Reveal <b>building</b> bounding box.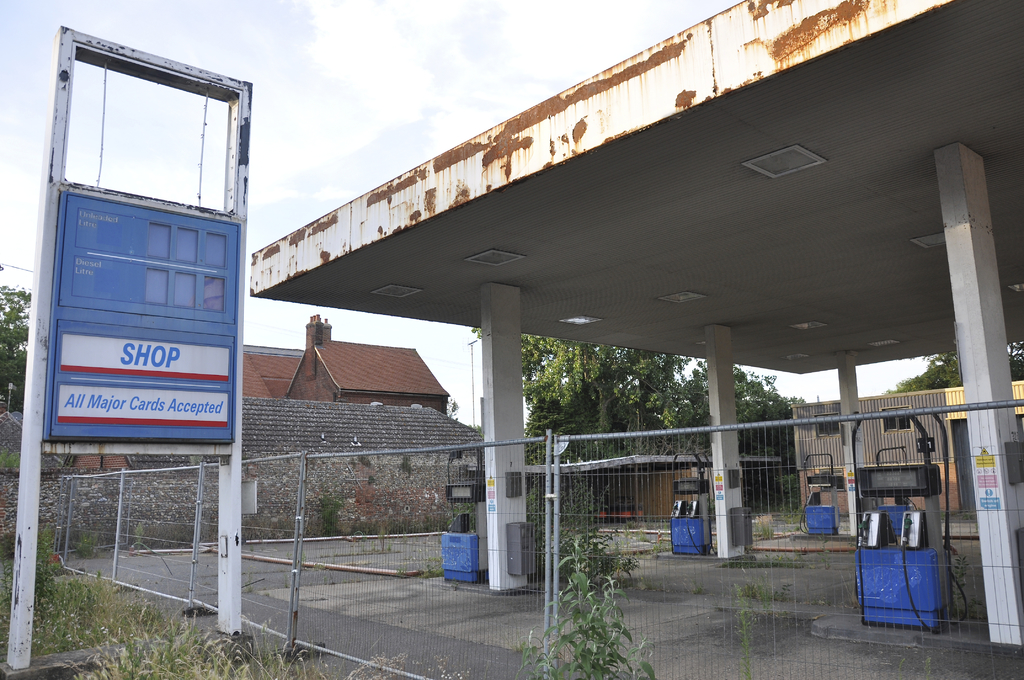
Revealed: l=0, t=410, r=62, b=474.
